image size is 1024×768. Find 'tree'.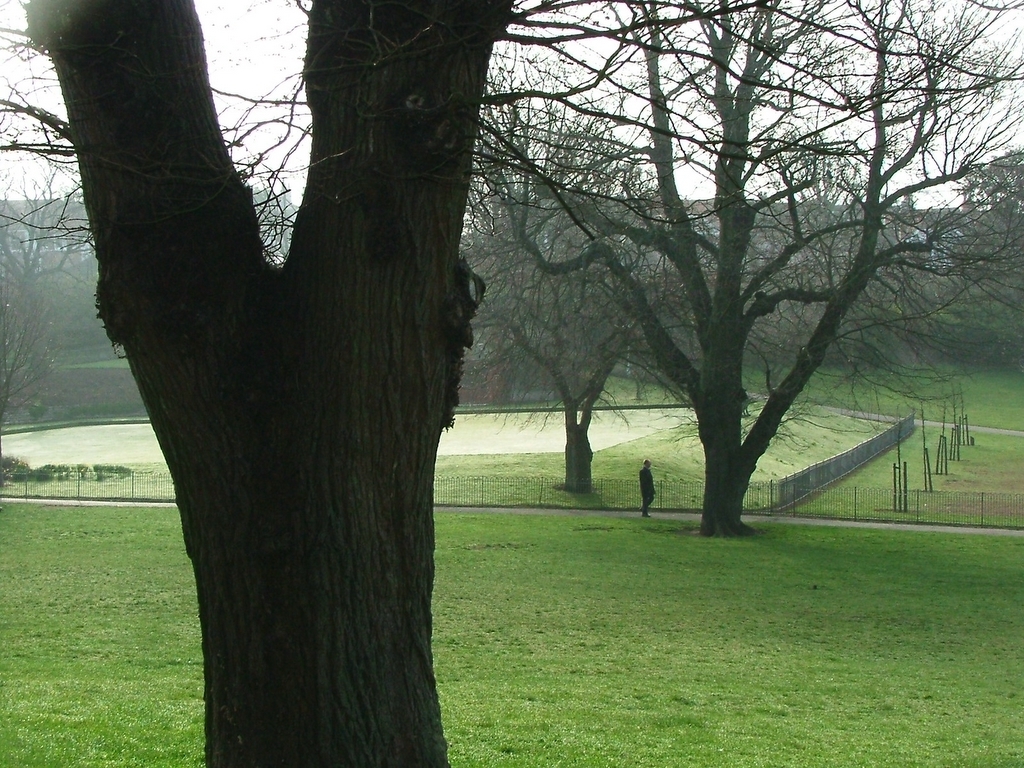
crop(452, 202, 523, 392).
